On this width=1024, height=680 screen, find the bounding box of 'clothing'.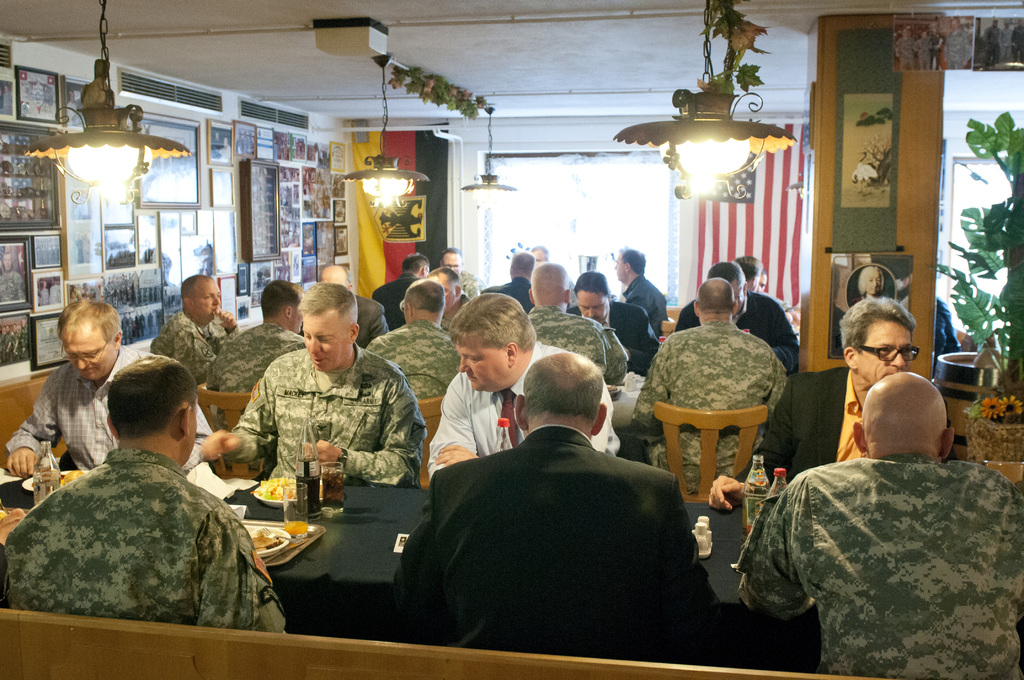
Bounding box: BBox(394, 424, 737, 668).
